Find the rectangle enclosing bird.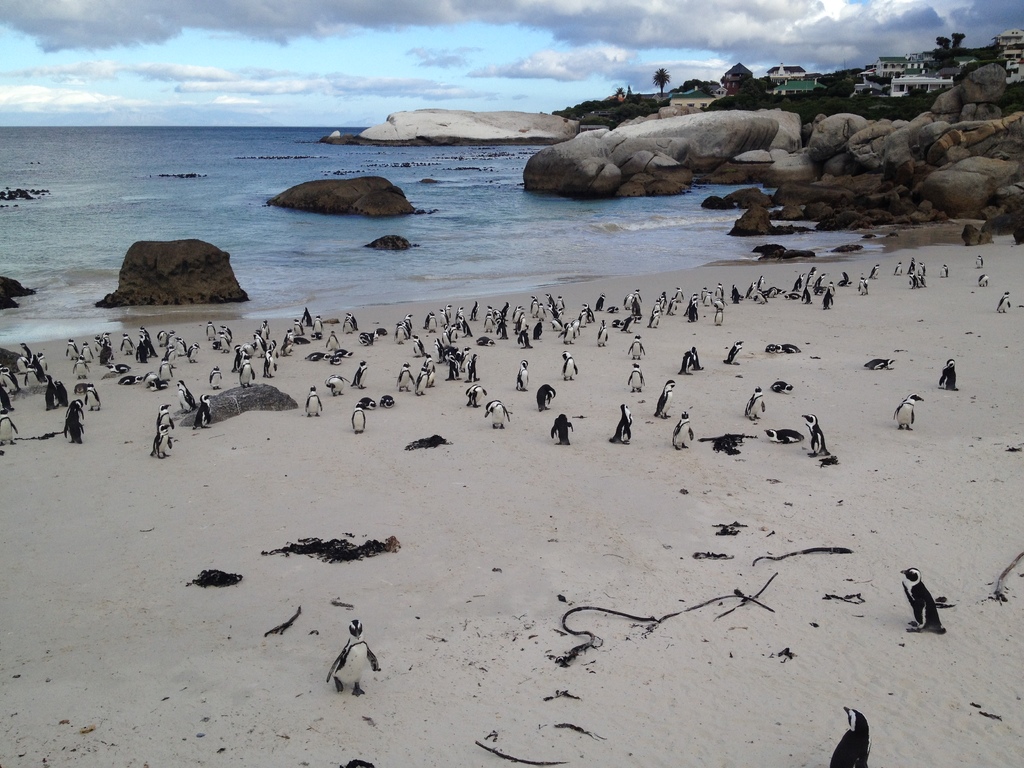
(left=940, top=264, right=947, bottom=277).
